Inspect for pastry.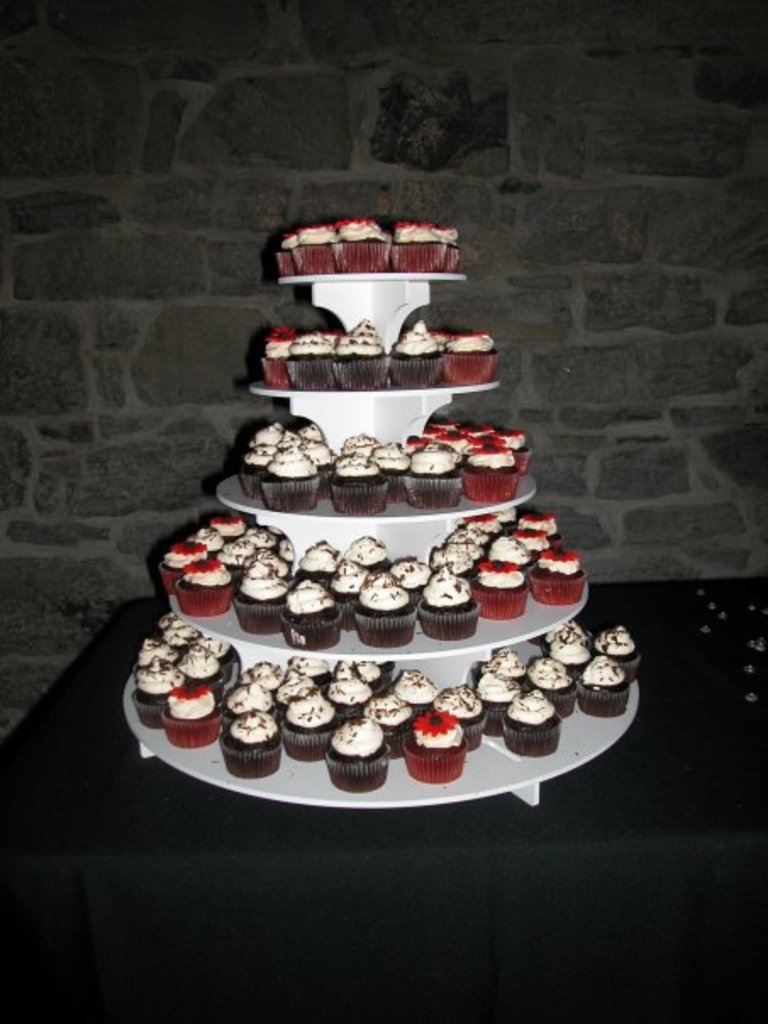
Inspection: [left=470, top=561, right=529, bottom=612].
